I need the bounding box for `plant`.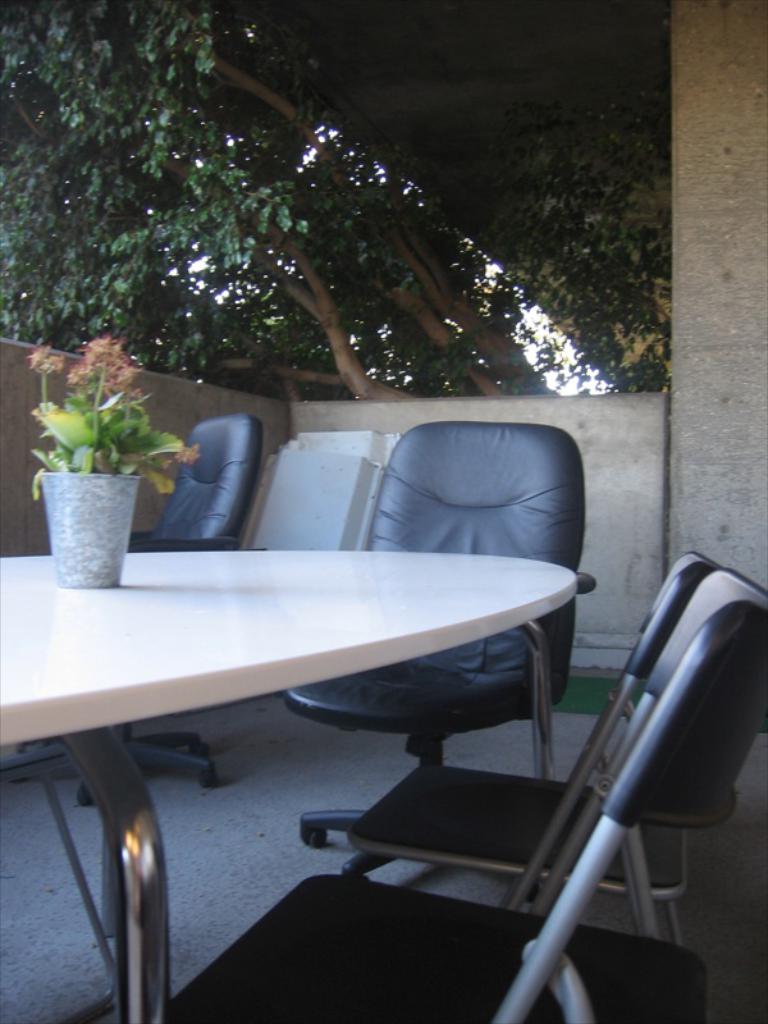
Here it is: x1=24 y1=319 x2=172 y2=544.
